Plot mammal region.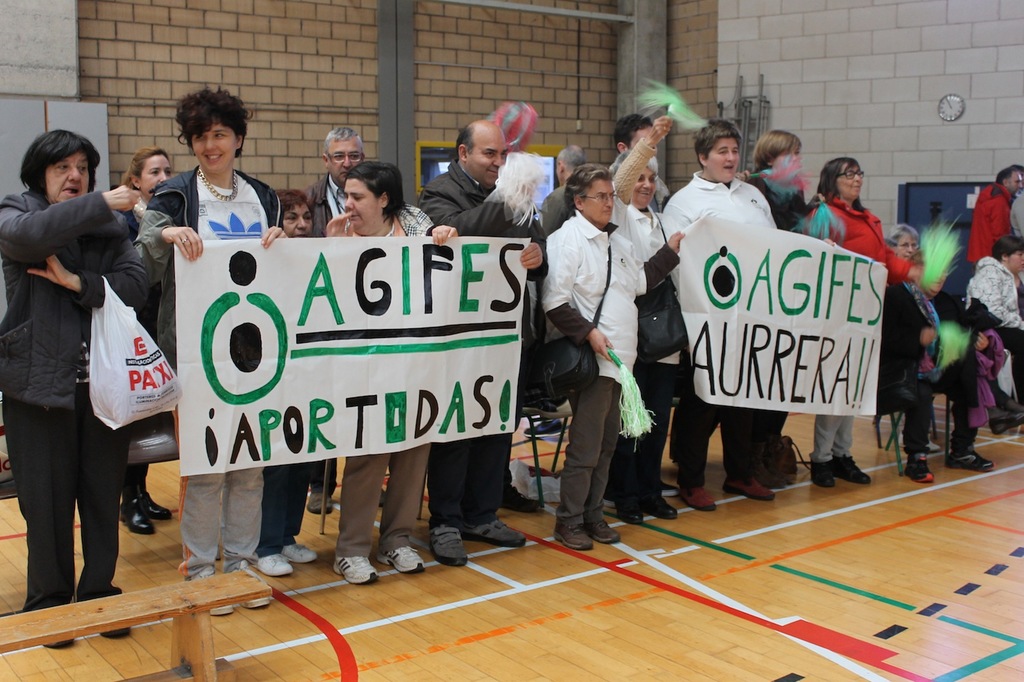
Plotted at bbox(16, 137, 173, 623).
